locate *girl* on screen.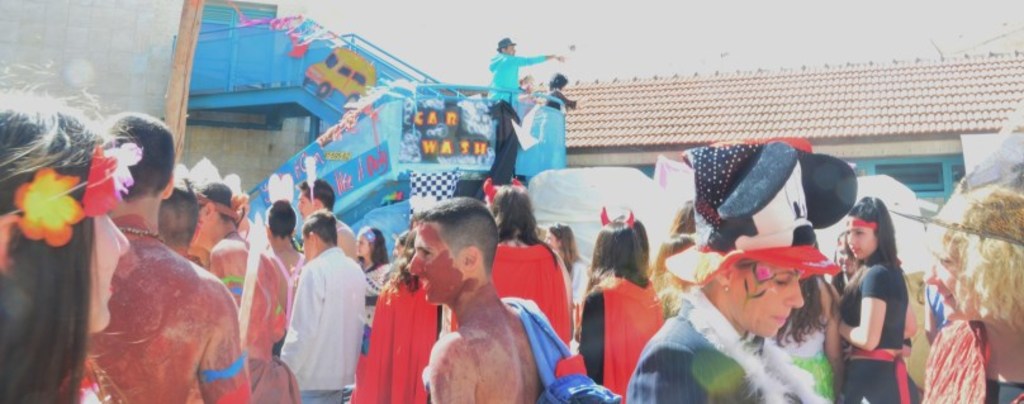
On screen at pyautogui.locateOnScreen(578, 220, 664, 403).
